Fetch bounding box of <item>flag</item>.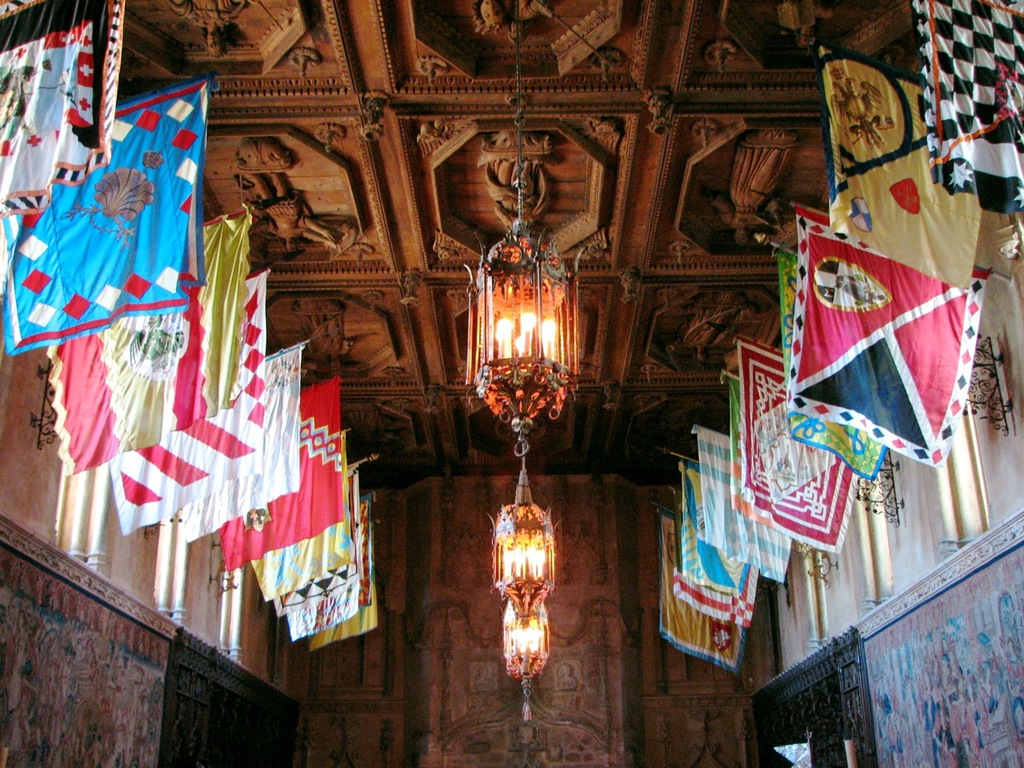
Bbox: select_region(190, 346, 310, 542).
